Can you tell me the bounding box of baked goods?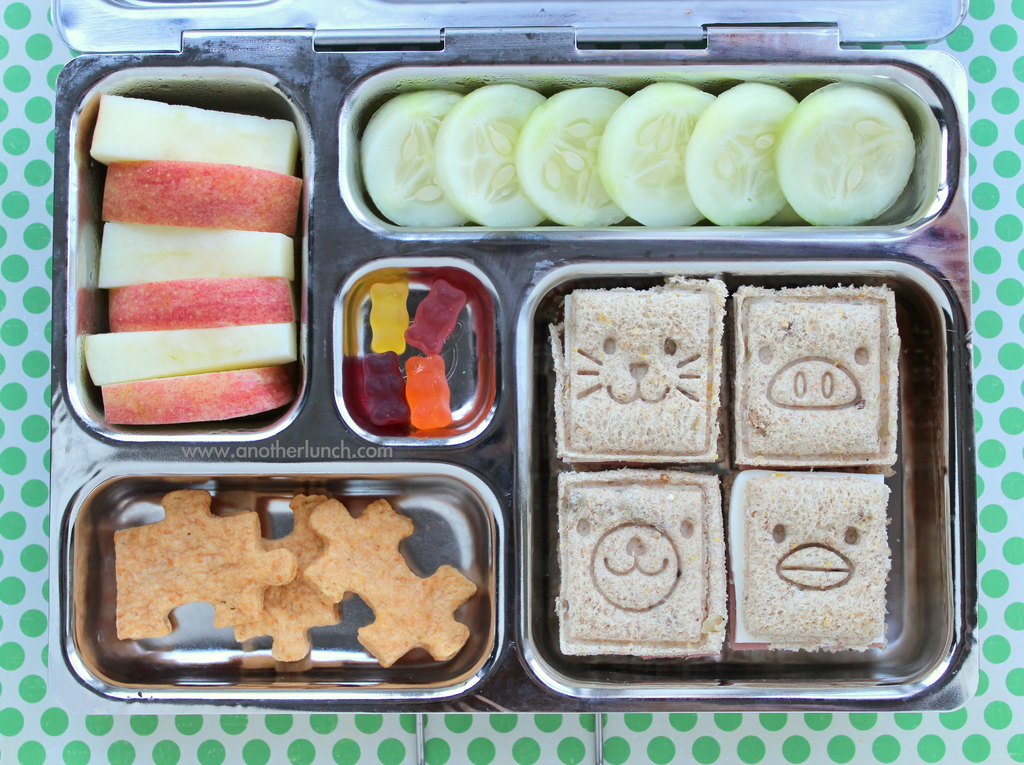
(541,277,727,462).
